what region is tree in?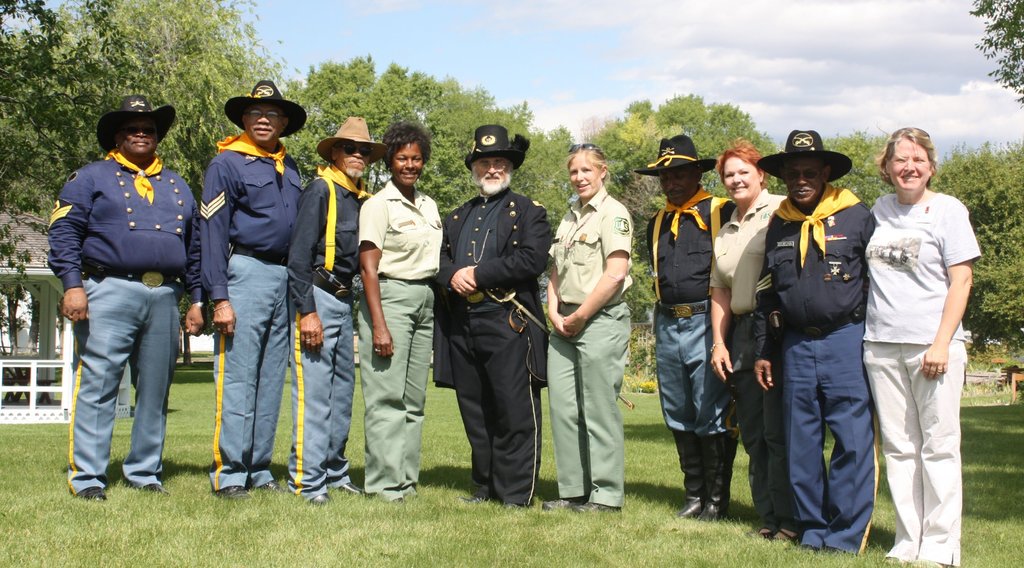
locate(605, 96, 786, 314).
